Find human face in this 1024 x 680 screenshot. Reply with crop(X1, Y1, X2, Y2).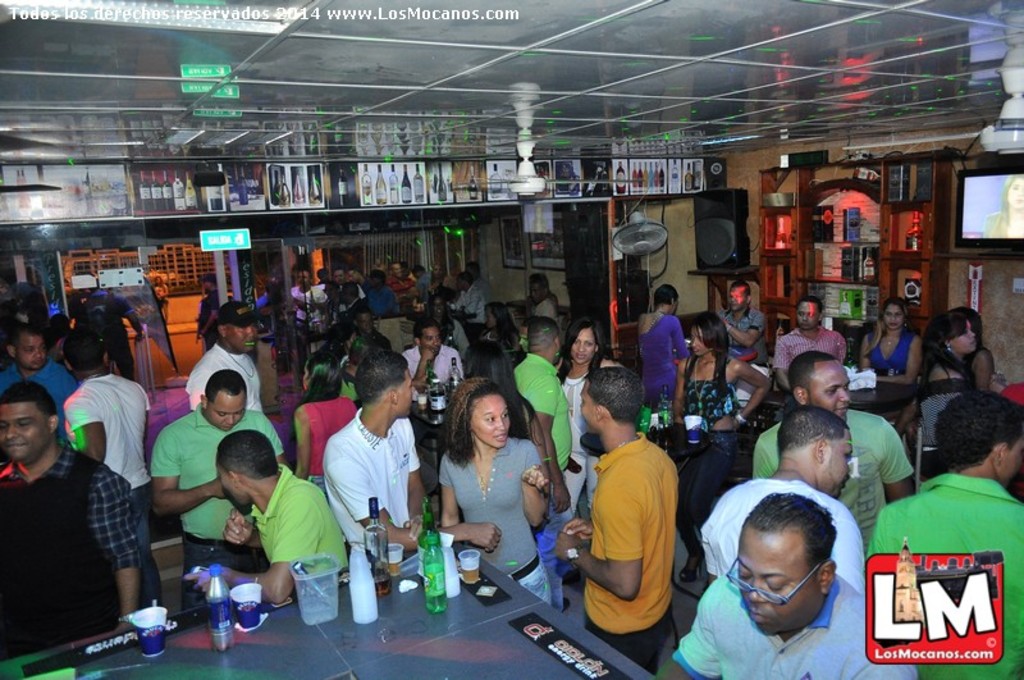
crop(884, 302, 902, 325).
